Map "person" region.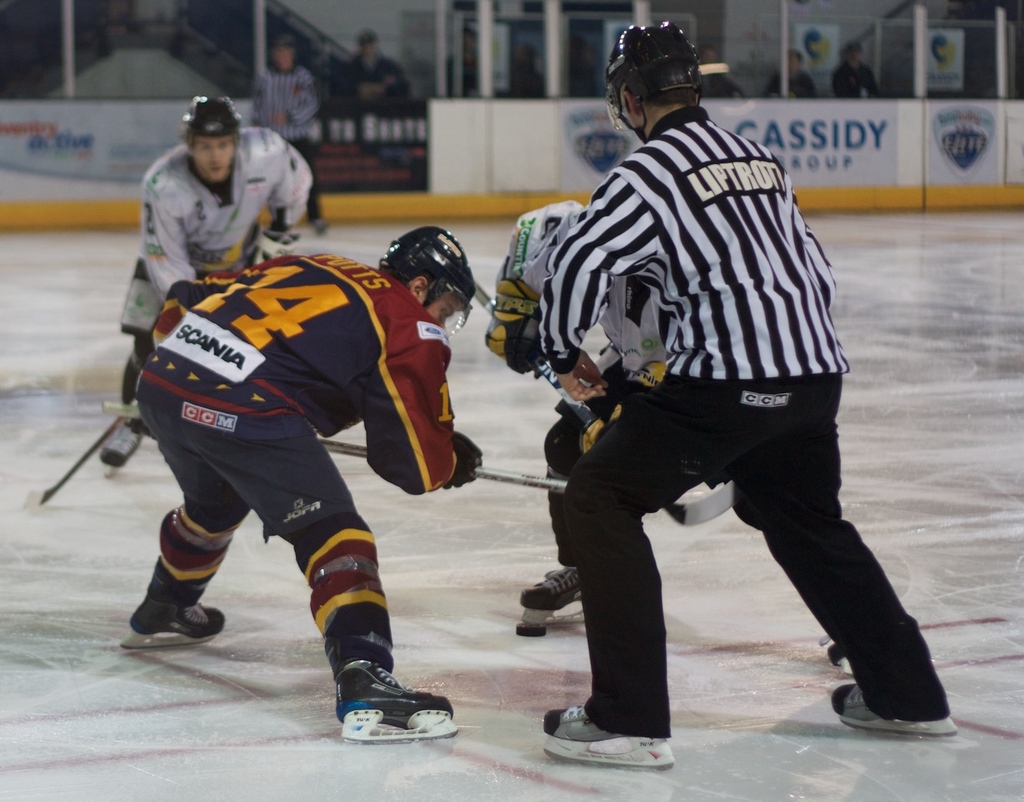
Mapped to box(119, 225, 484, 749).
